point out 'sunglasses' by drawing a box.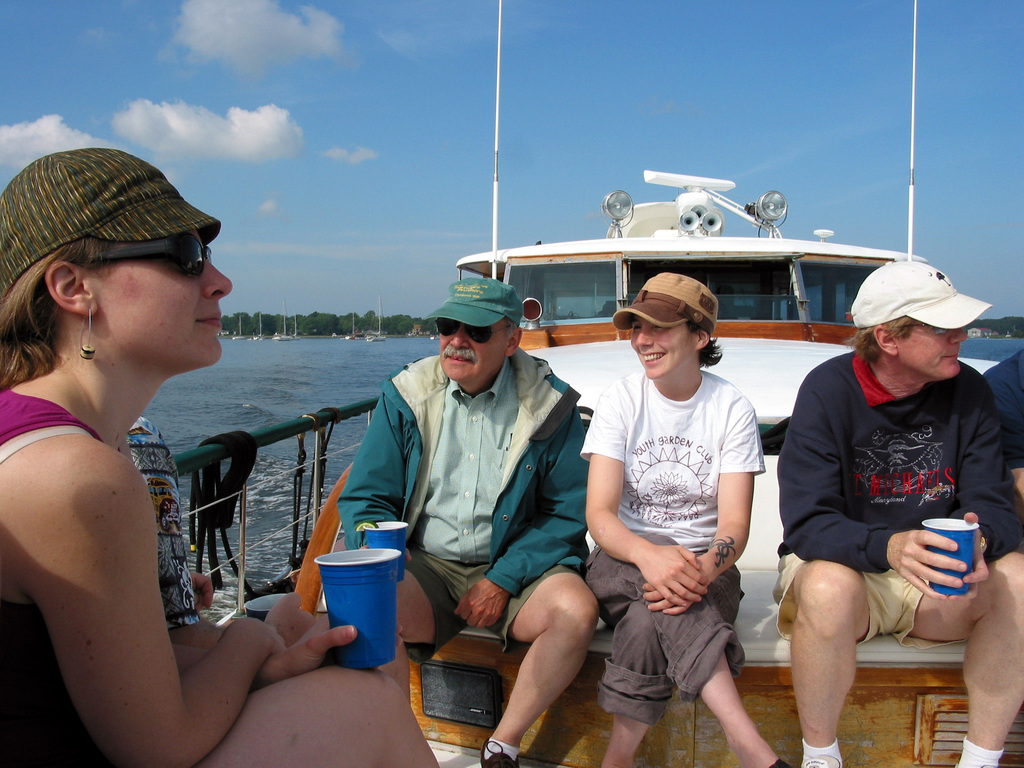
BBox(429, 313, 519, 347).
